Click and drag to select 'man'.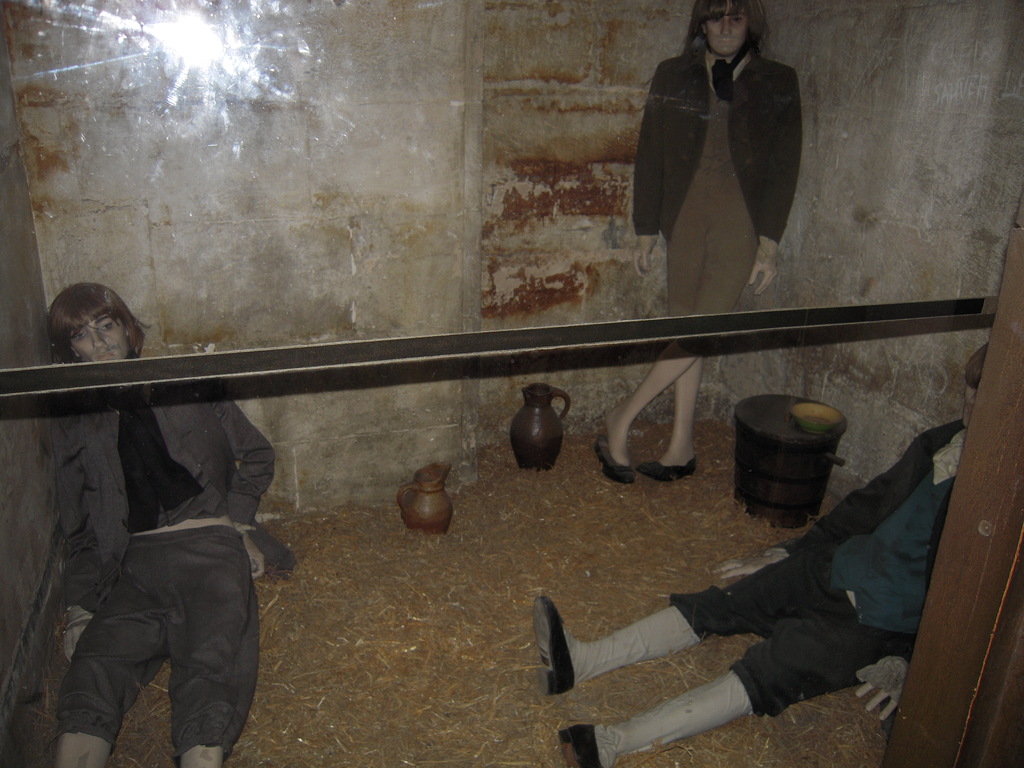
Selection: 526, 345, 993, 767.
